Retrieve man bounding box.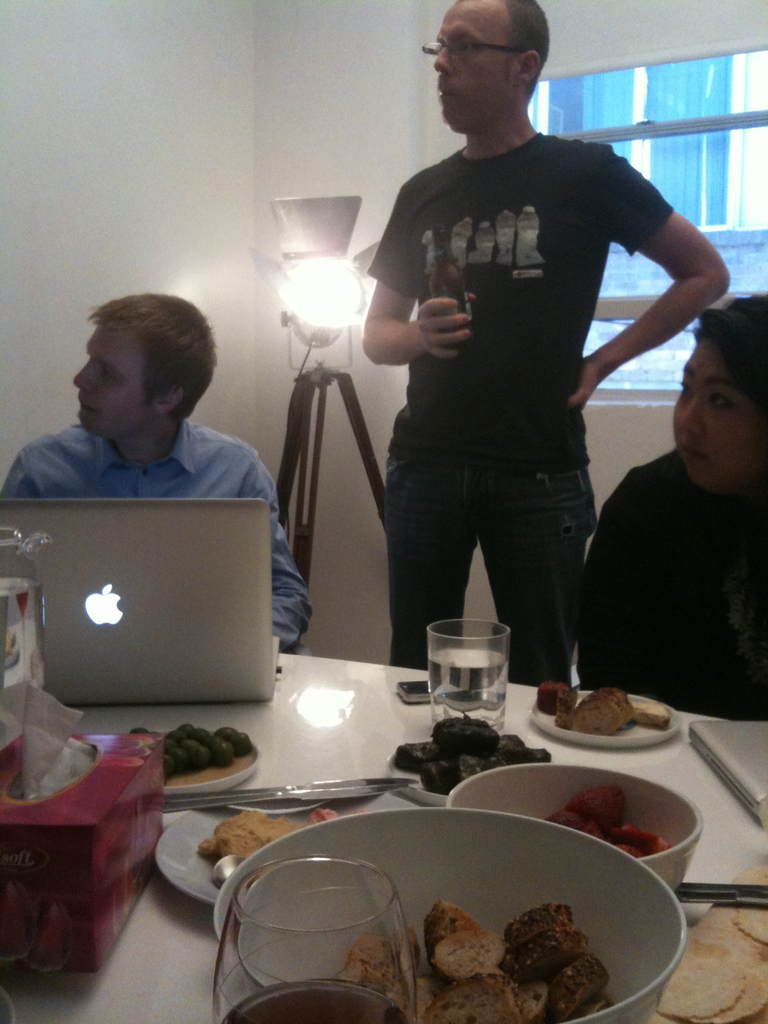
Bounding box: box(0, 291, 313, 660).
